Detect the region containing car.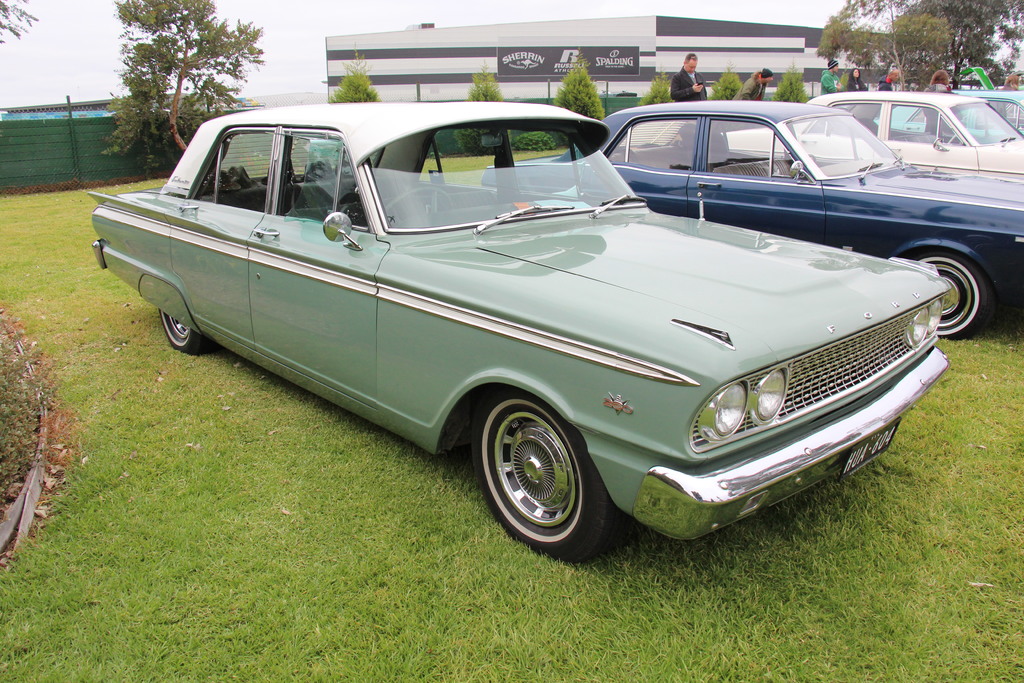
bbox=(719, 86, 1023, 177).
